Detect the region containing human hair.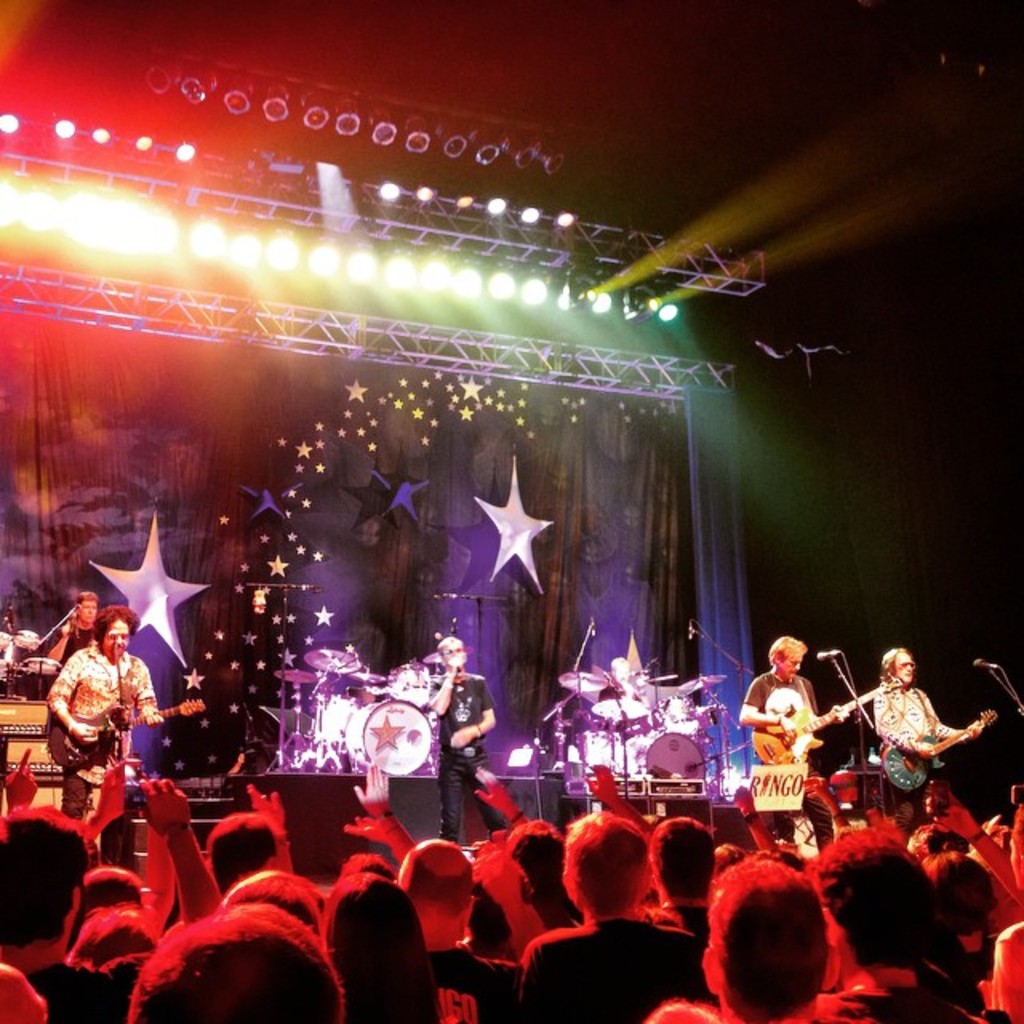
rect(222, 862, 325, 926).
